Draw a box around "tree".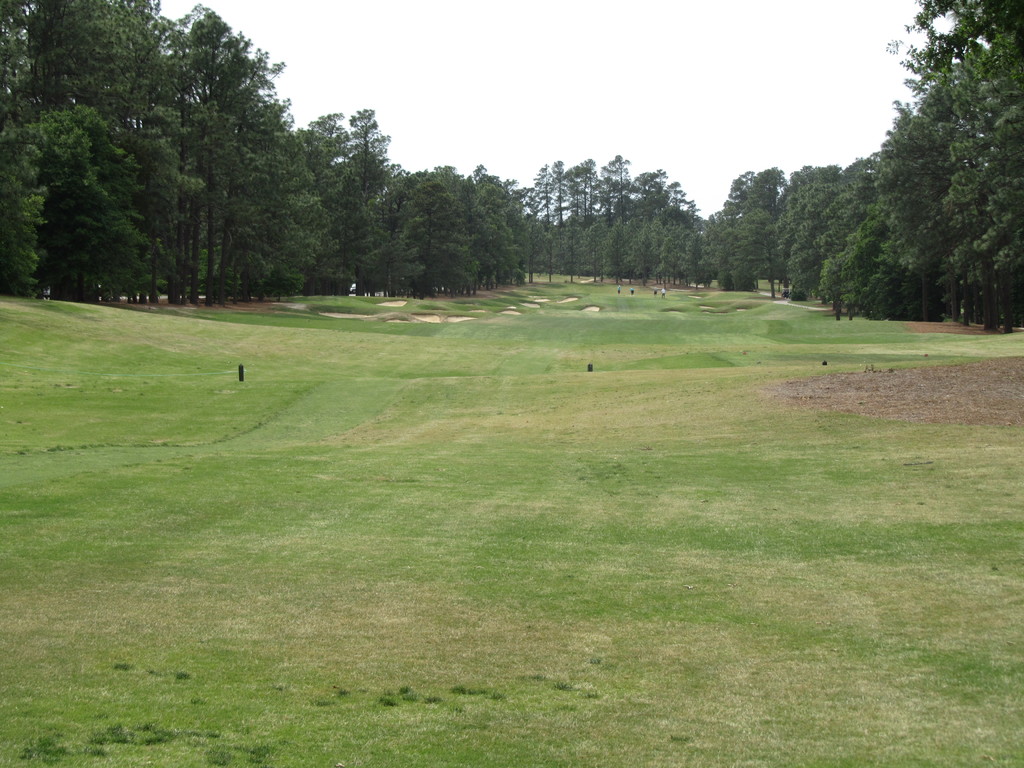
<region>486, 182, 545, 231</region>.
